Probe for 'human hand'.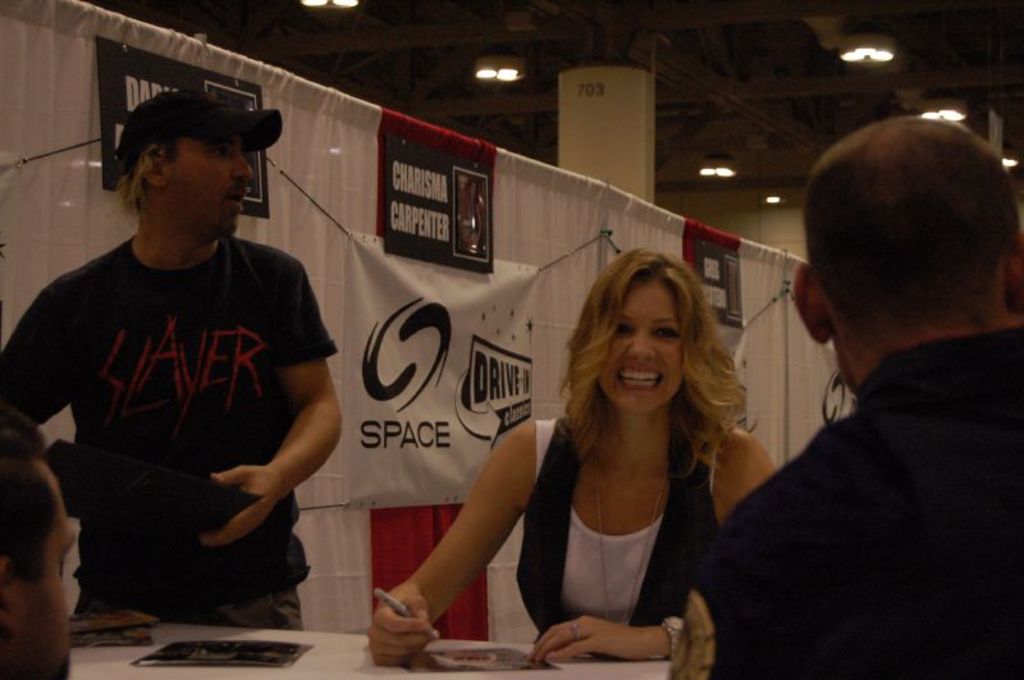
Probe result: [365,583,435,670].
